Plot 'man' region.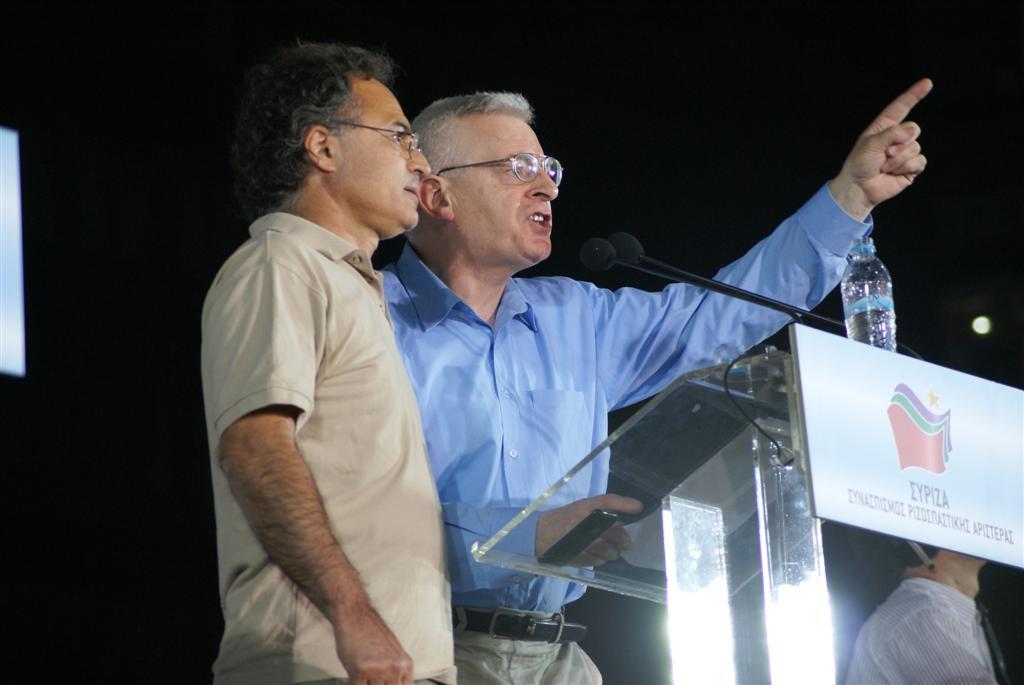
Plotted at 842 537 1002 684.
